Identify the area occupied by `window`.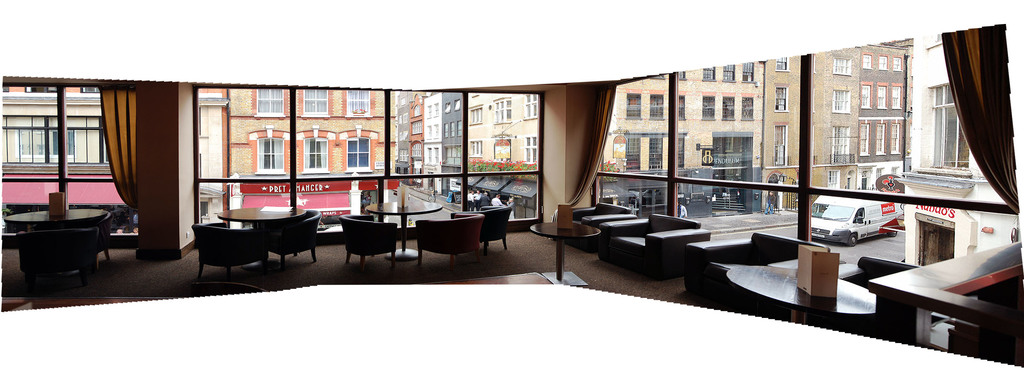
Area: box=[444, 124, 449, 138].
